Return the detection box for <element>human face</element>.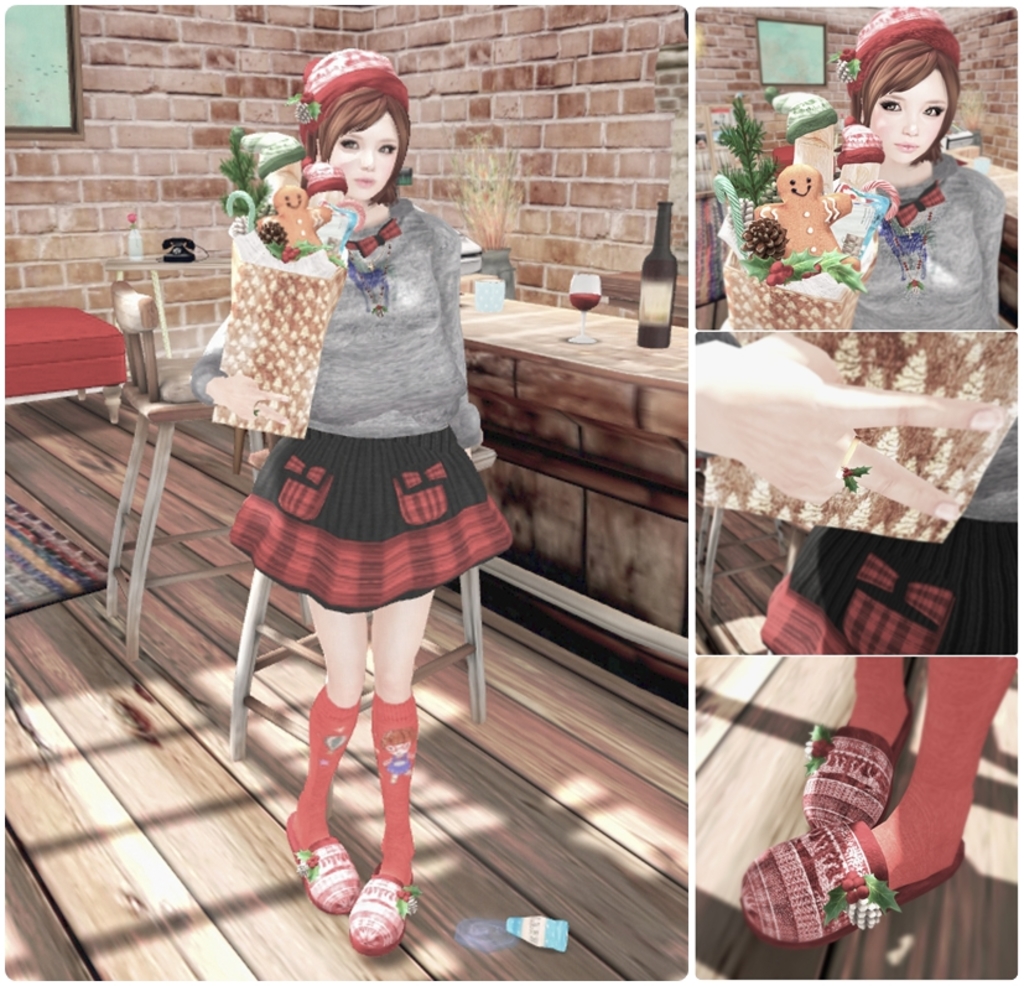
Rect(329, 110, 399, 199).
